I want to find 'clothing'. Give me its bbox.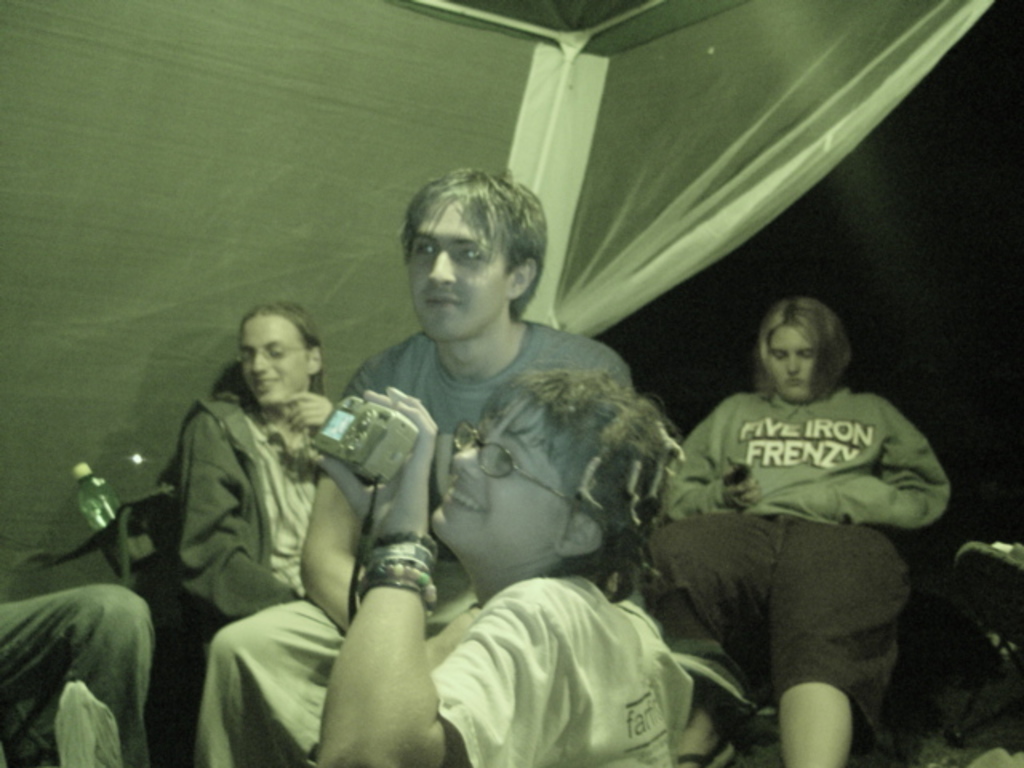
{"x1": 184, "y1": 382, "x2": 312, "y2": 635}.
